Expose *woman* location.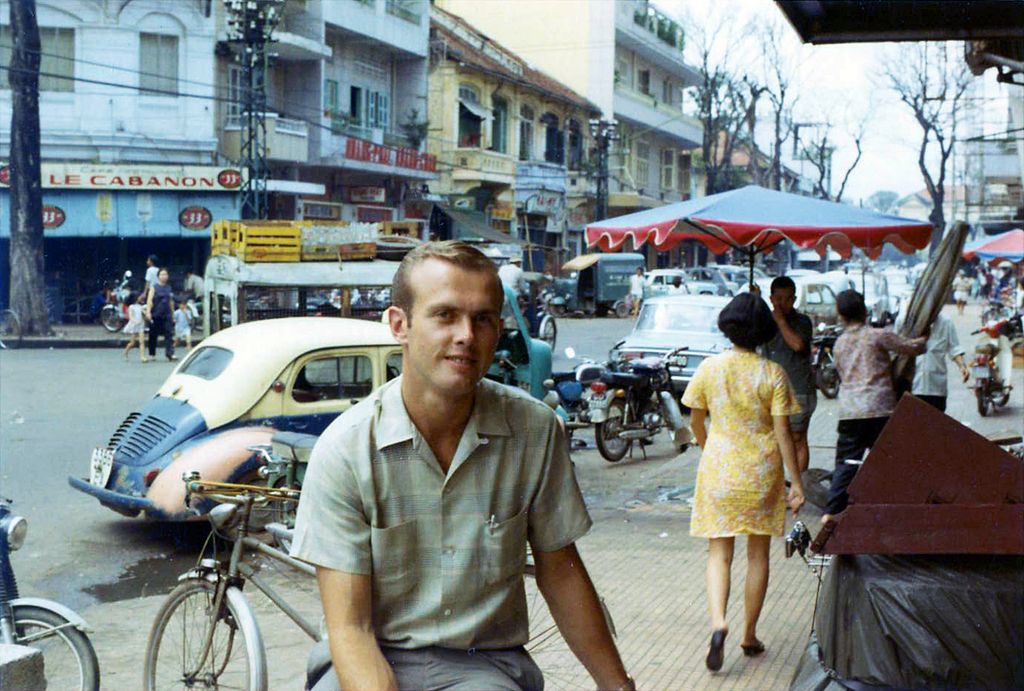
Exposed at BBox(692, 295, 823, 642).
